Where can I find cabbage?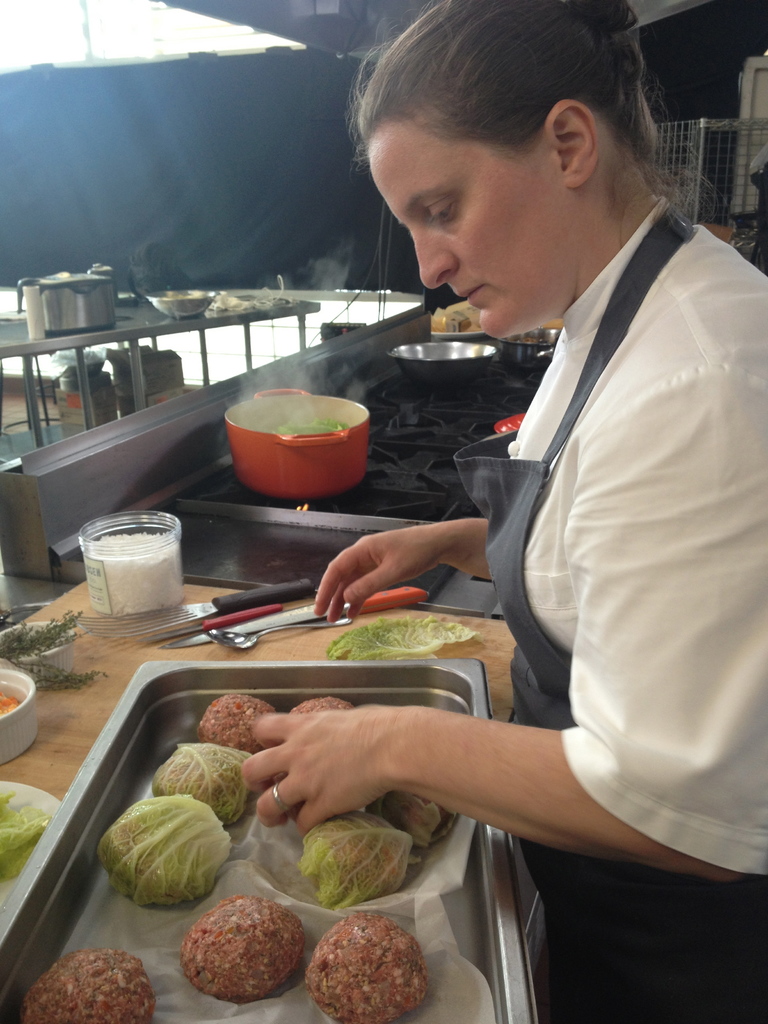
You can find it at 155, 743, 256, 820.
